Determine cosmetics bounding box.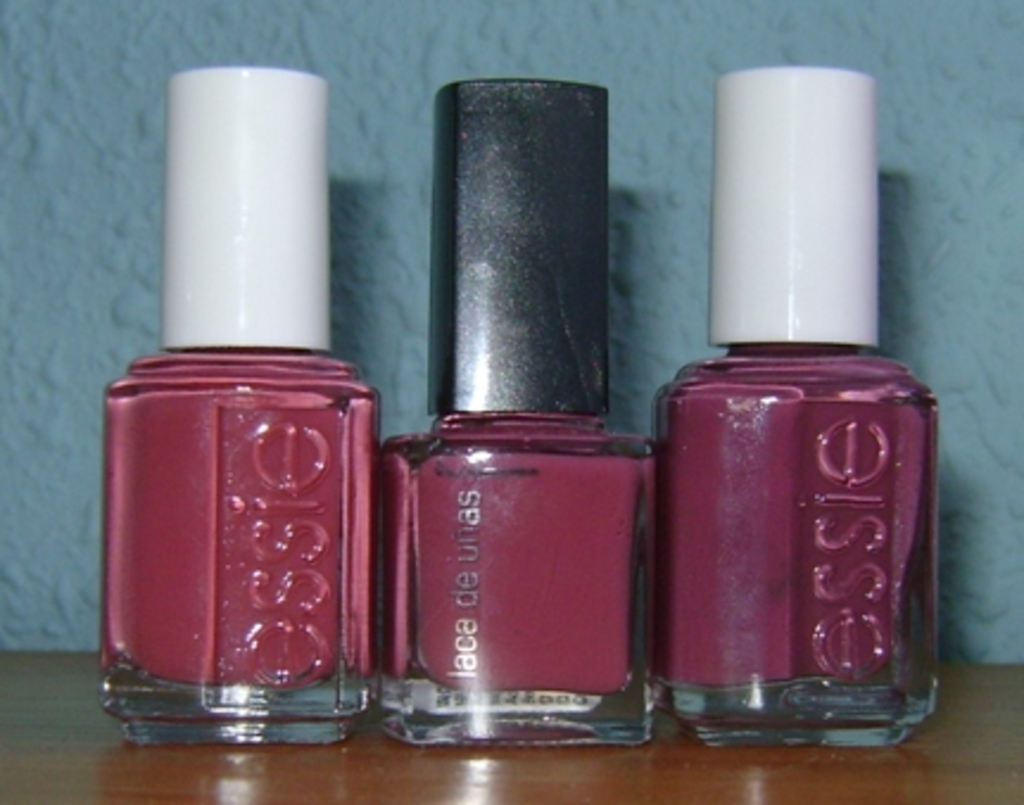
Determined: box=[660, 66, 938, 743].
